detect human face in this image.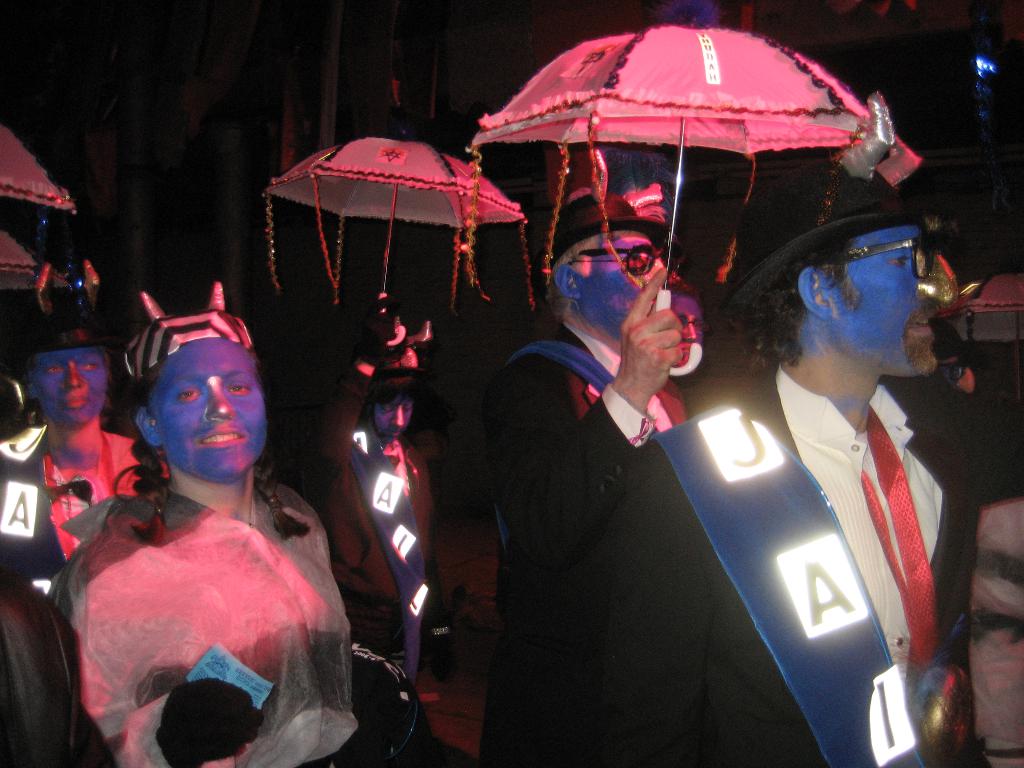
Detection: (x1=35, y1=352, x2=108, y2=417).
